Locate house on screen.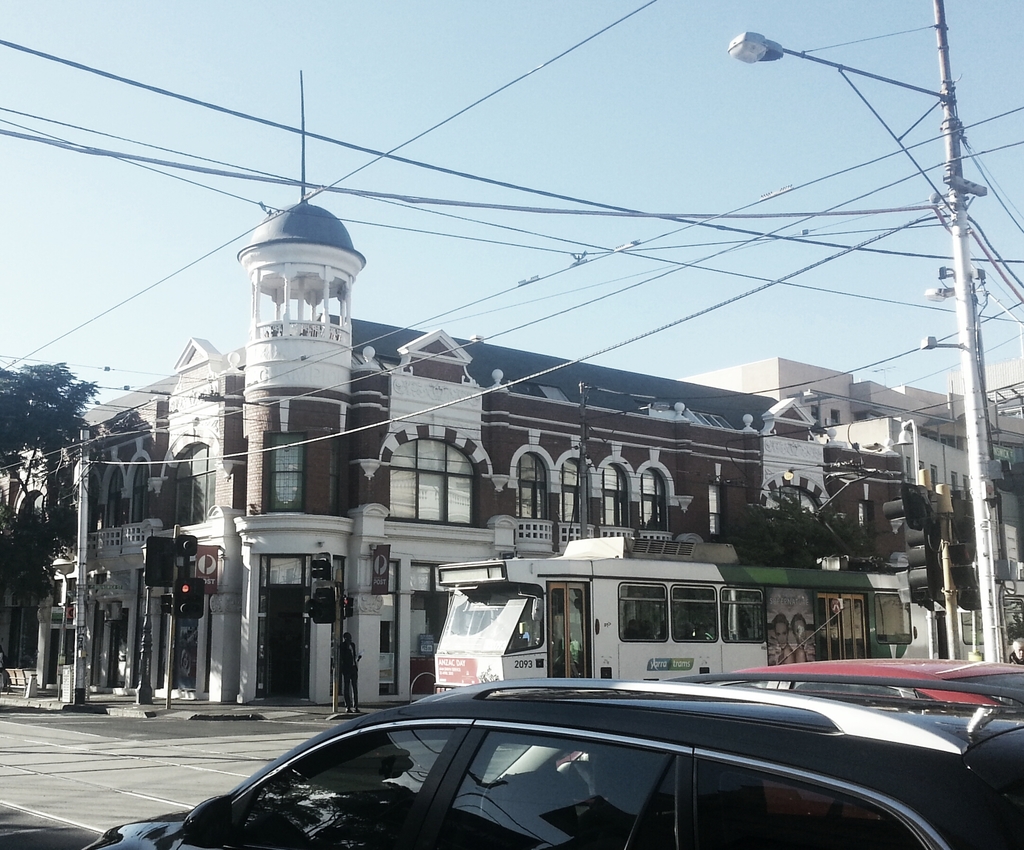
On screen at l=682, t=345, r=1023, b=663.
